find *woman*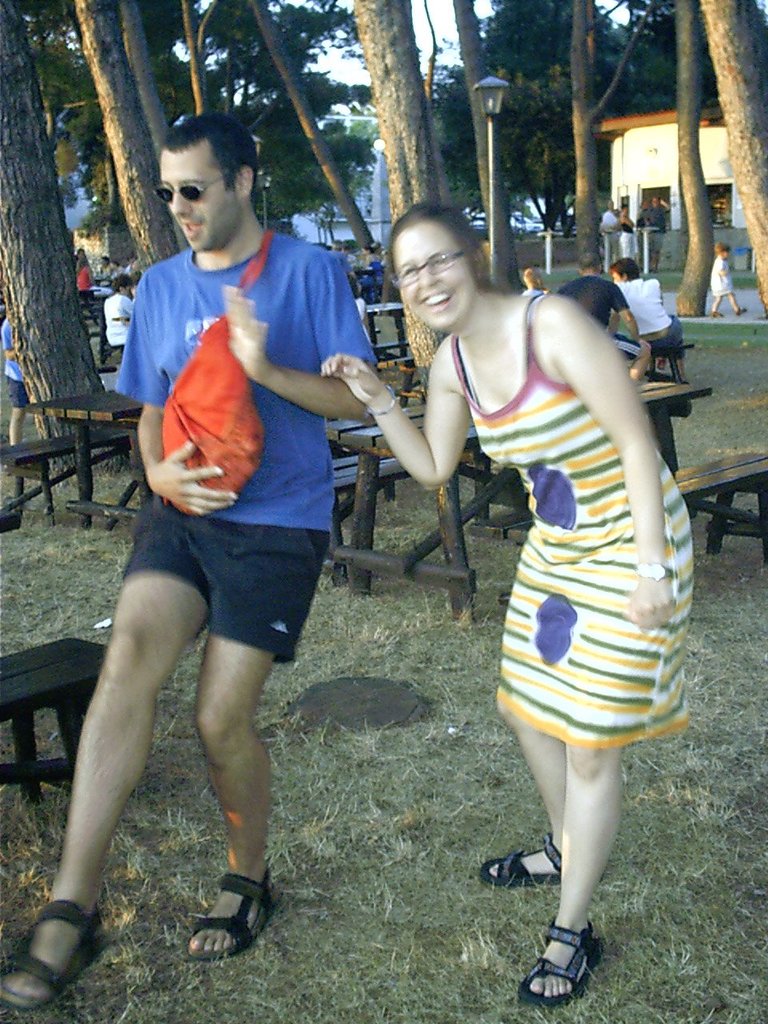
[left=361, top=246, right=383, bottom=281]
